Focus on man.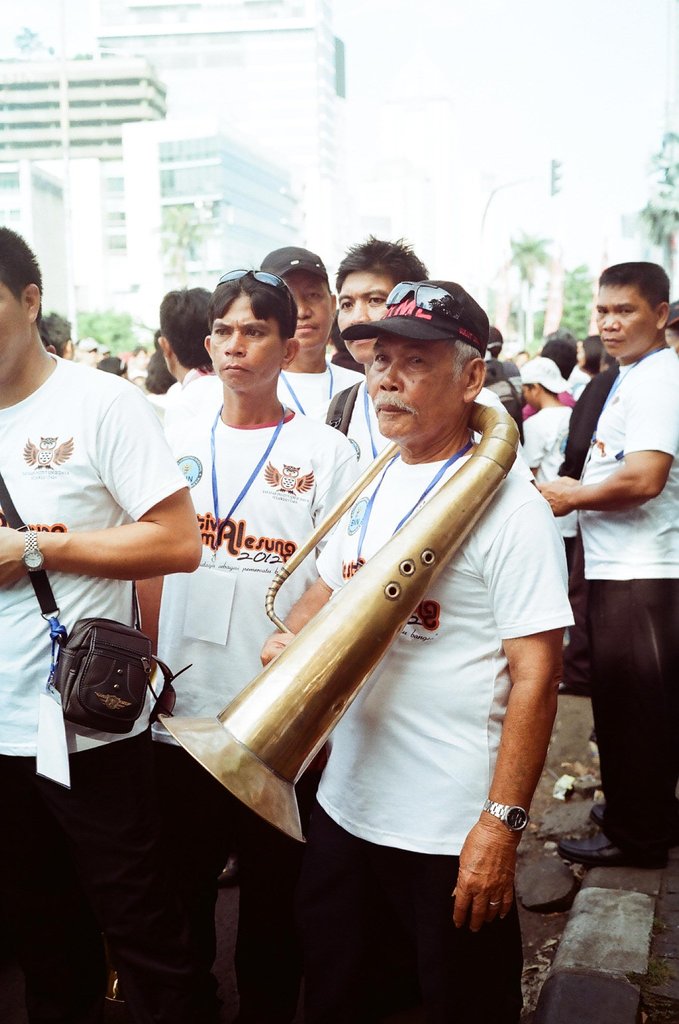
Focused at [x1=0, y1=225, x2=217, y2=1023].
